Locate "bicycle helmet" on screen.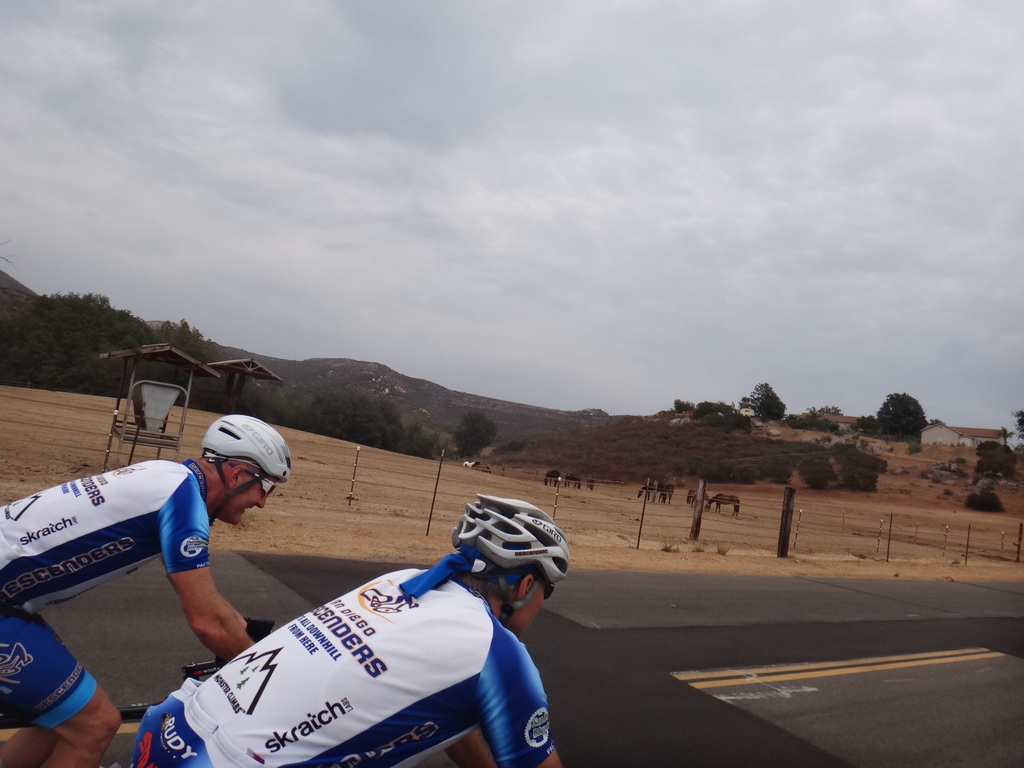
On screen at locate(453, 483, 570, 626).
